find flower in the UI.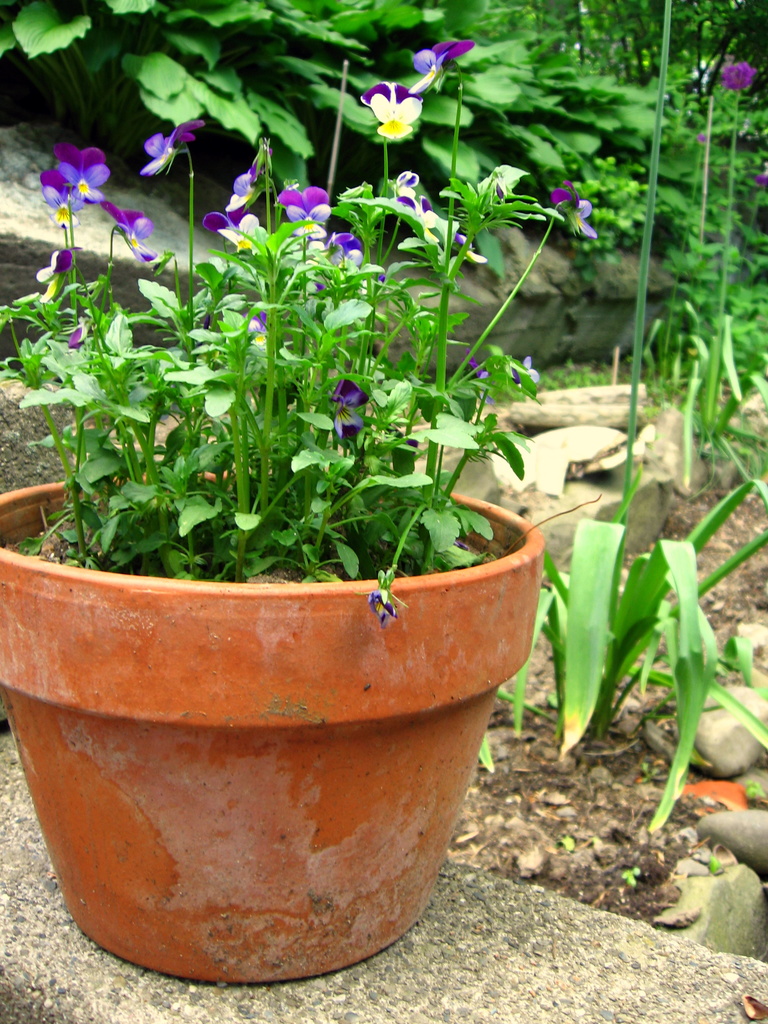
UI element at crop(723, 56, 761, 92).
